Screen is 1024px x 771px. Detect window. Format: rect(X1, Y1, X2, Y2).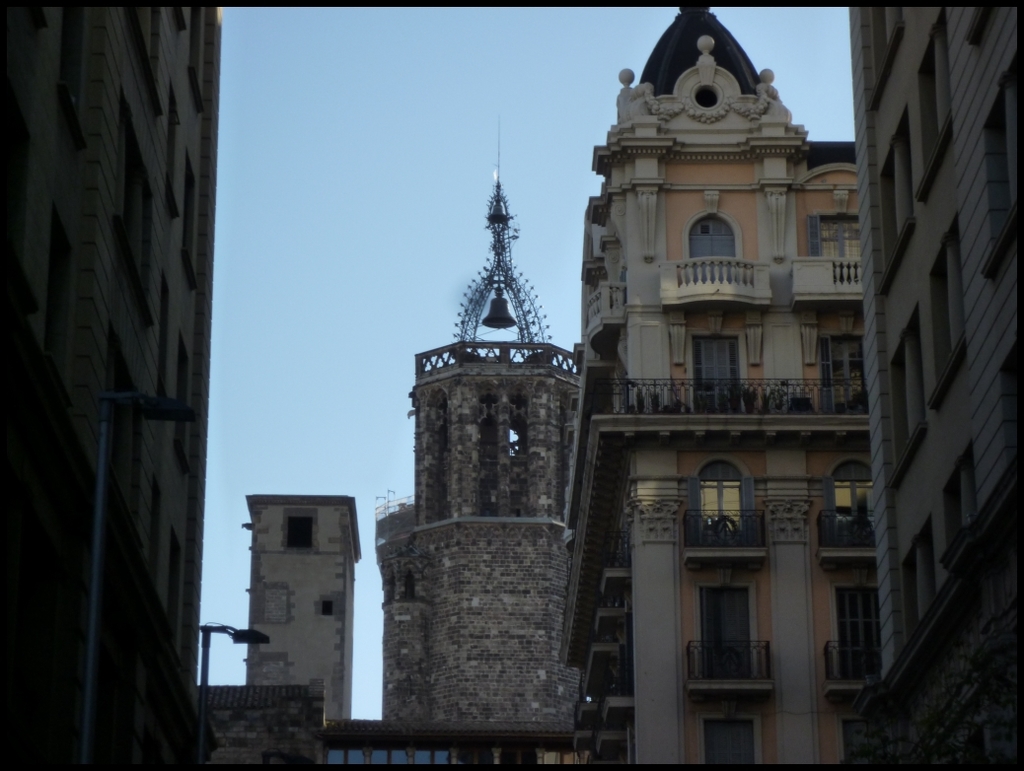
rect(700, 586, 759, 680).
